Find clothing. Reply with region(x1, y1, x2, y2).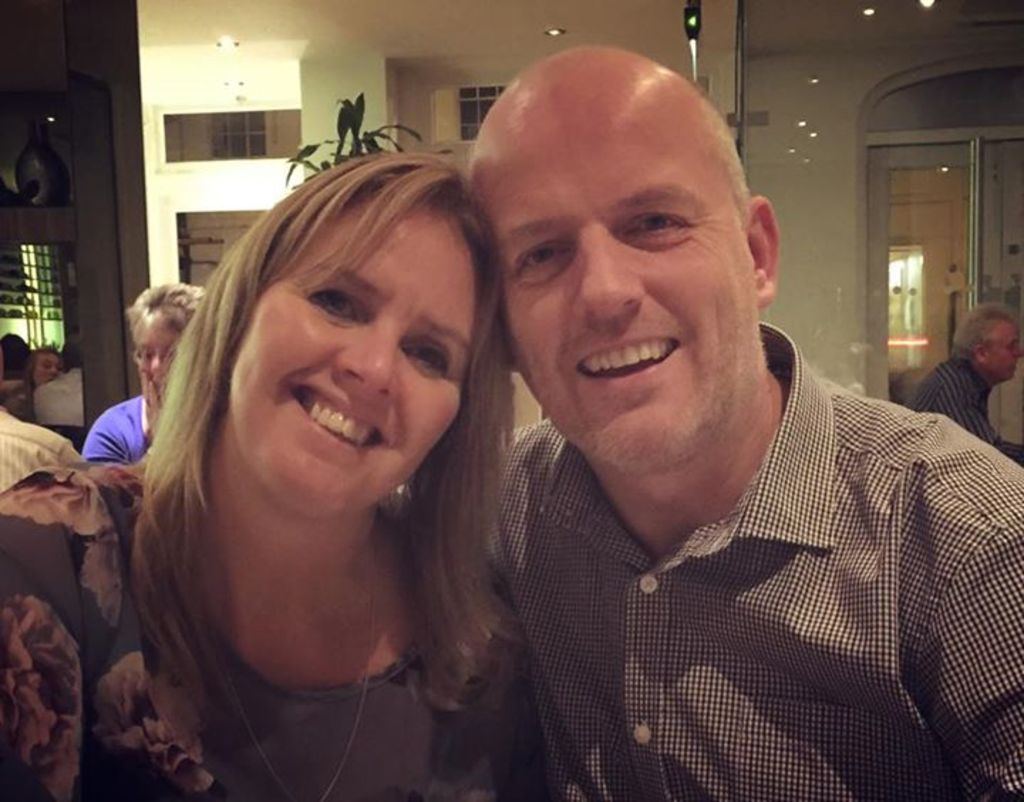
region(442, 340, 1004, 792).
